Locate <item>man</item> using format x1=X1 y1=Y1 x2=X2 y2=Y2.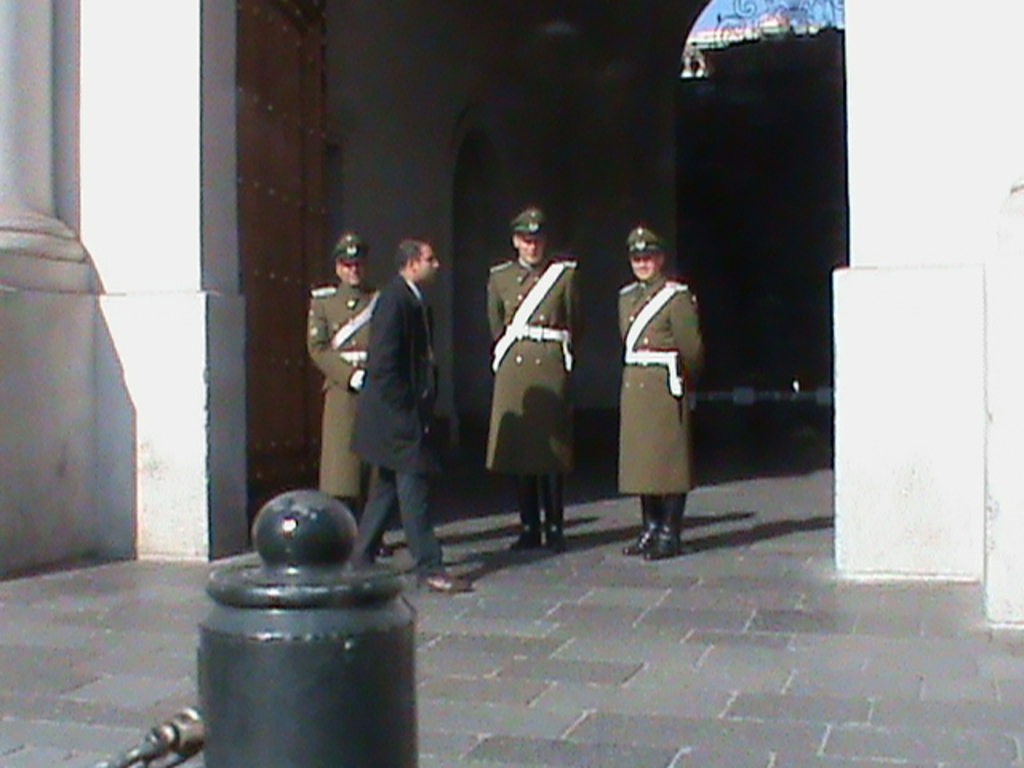
x1=352 y1=237 x2=477 y2=597.
